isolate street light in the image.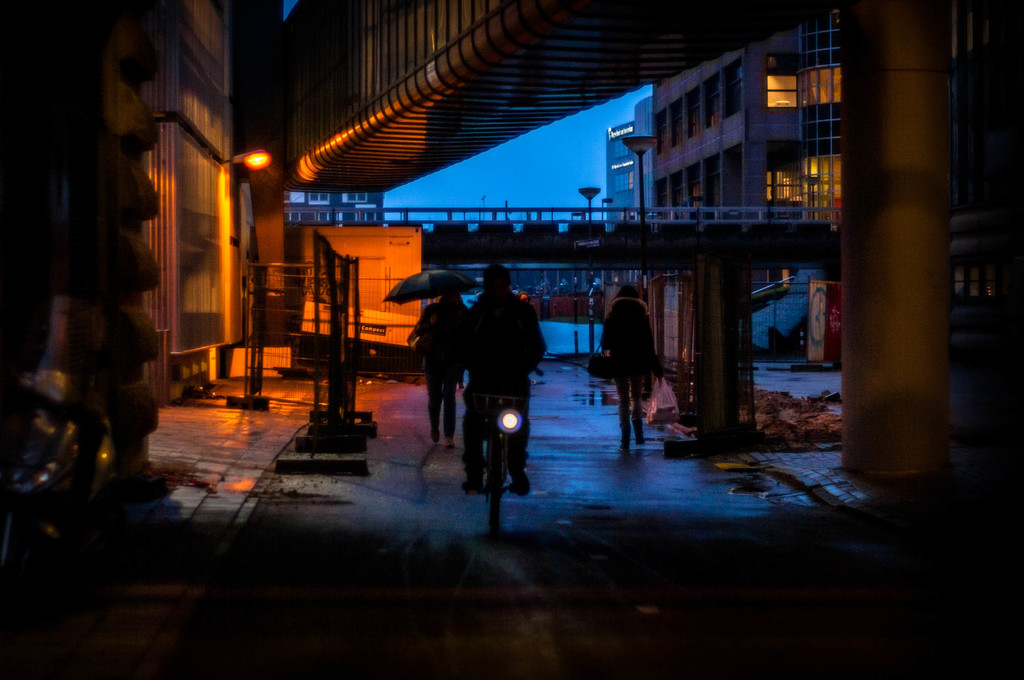
Isolated region: x1=225, y1=139, x2=269, y2=174.
